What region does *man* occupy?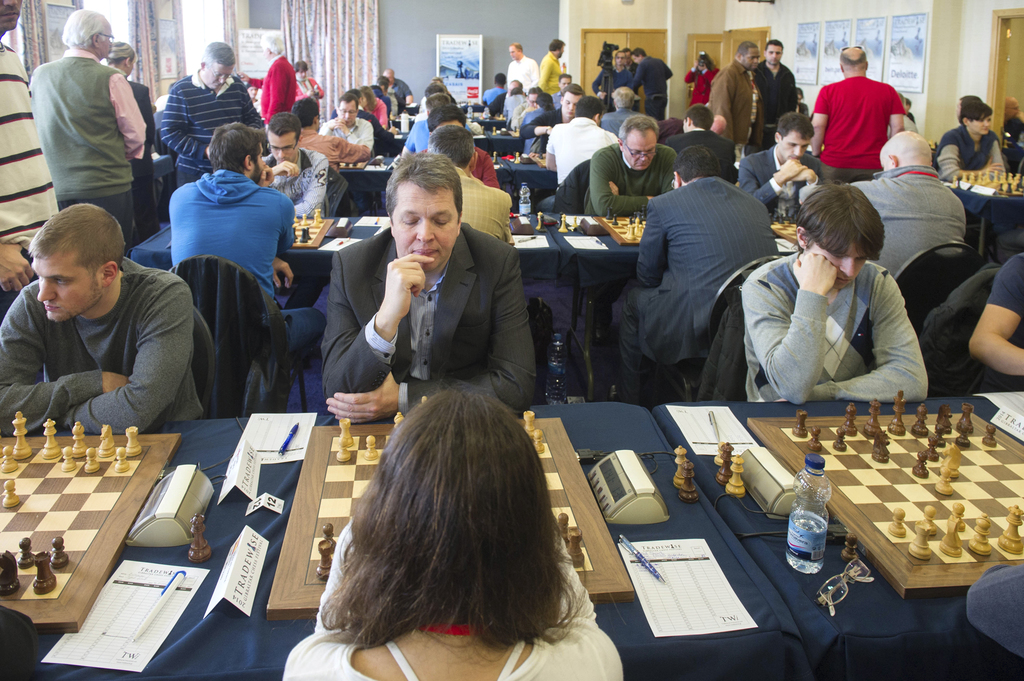
(710, 44, 756, 147).
